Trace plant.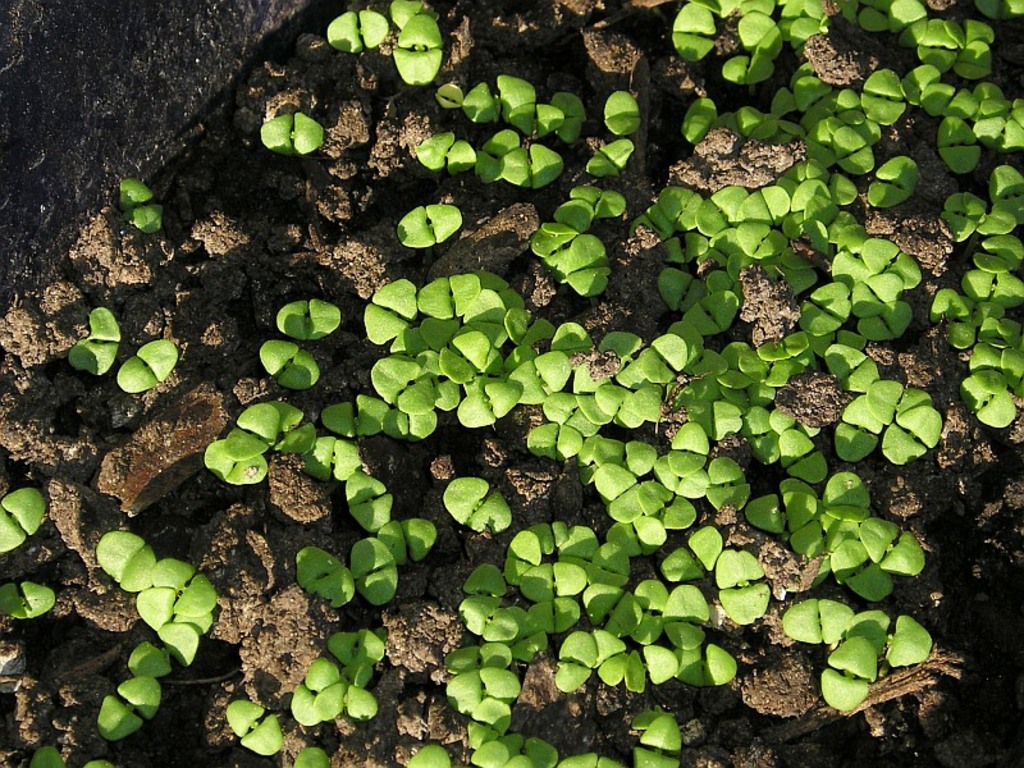
Traced to left=831, top=466, right=874, bottom=520.
